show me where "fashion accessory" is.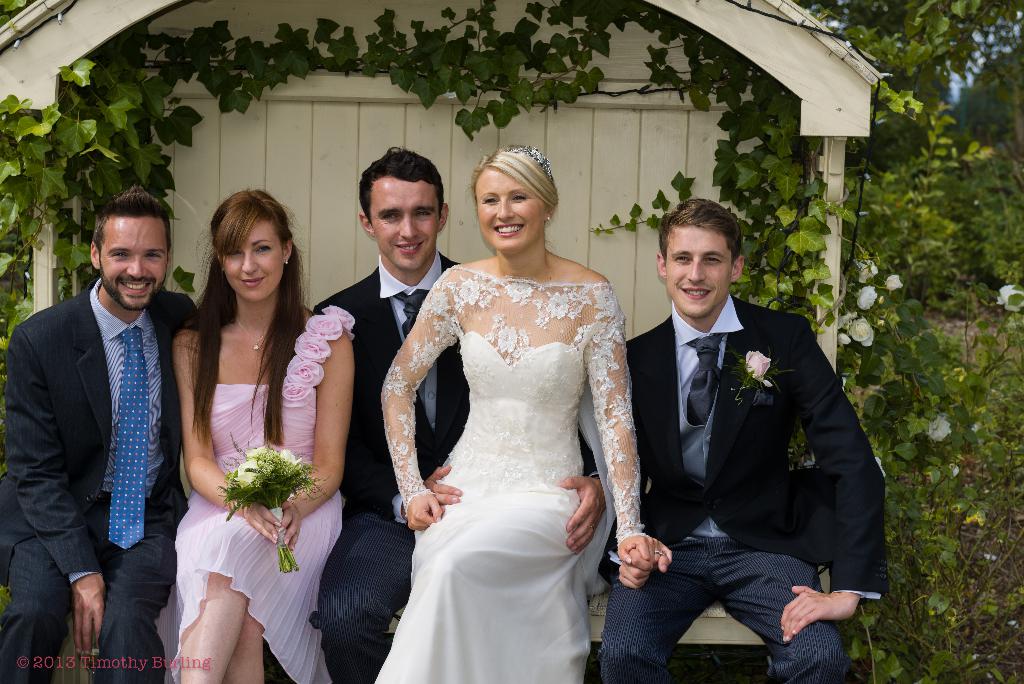
"fashion accessory" is at (x1=106, y1=323, x2=152, y2=554).
